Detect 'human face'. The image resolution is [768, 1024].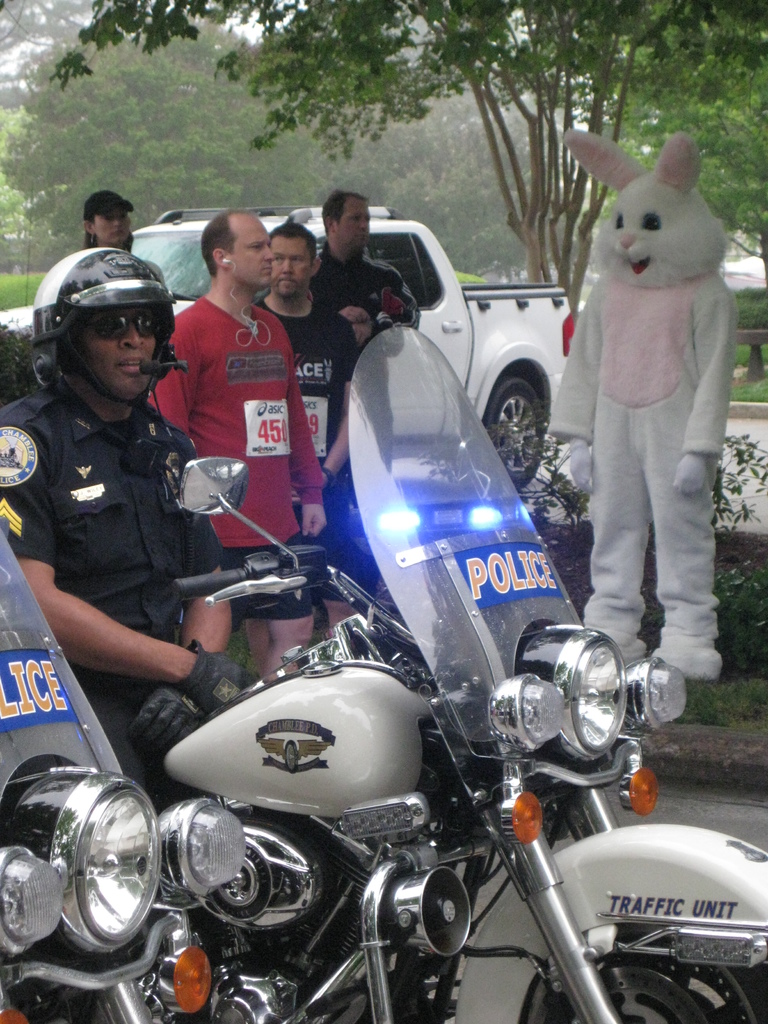
crop(93, 209, 131, 244).
